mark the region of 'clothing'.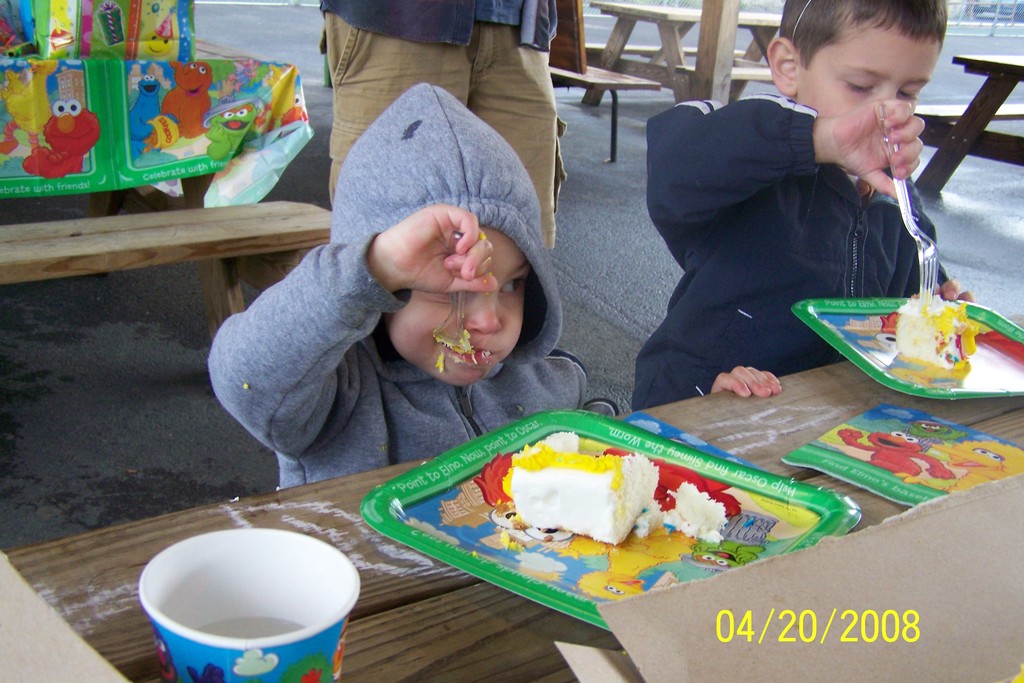
Region: bbox=[320, 0, 566, 247].
